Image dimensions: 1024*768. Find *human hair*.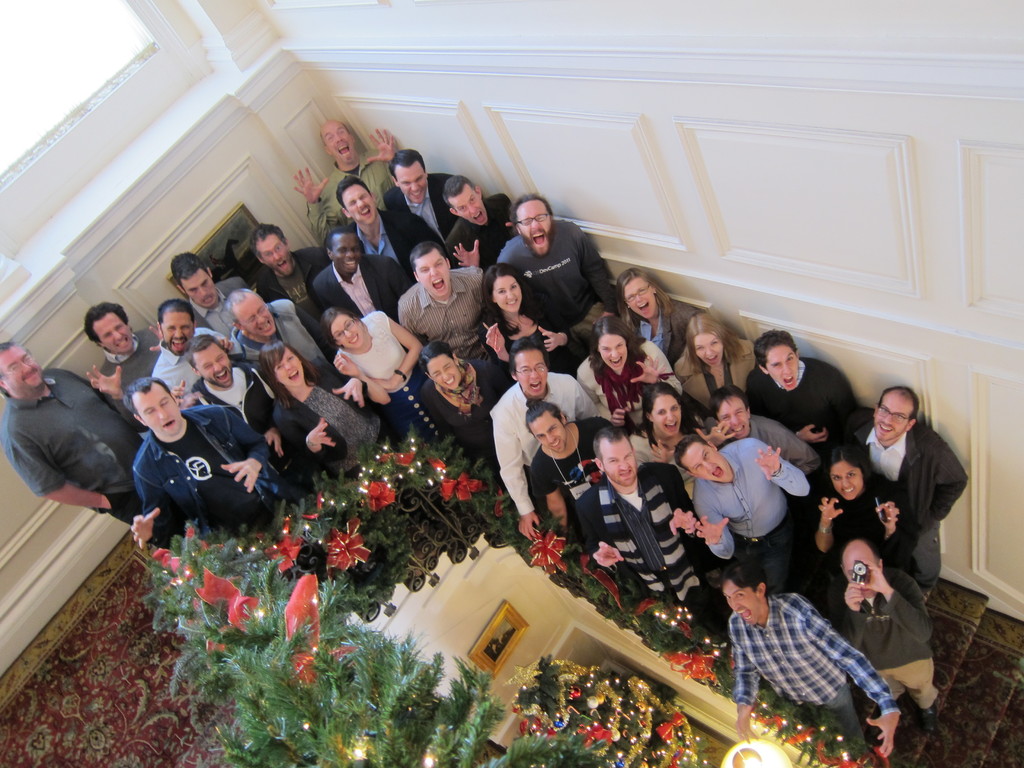
(left=589, top=316, right=645, bottom=381).
